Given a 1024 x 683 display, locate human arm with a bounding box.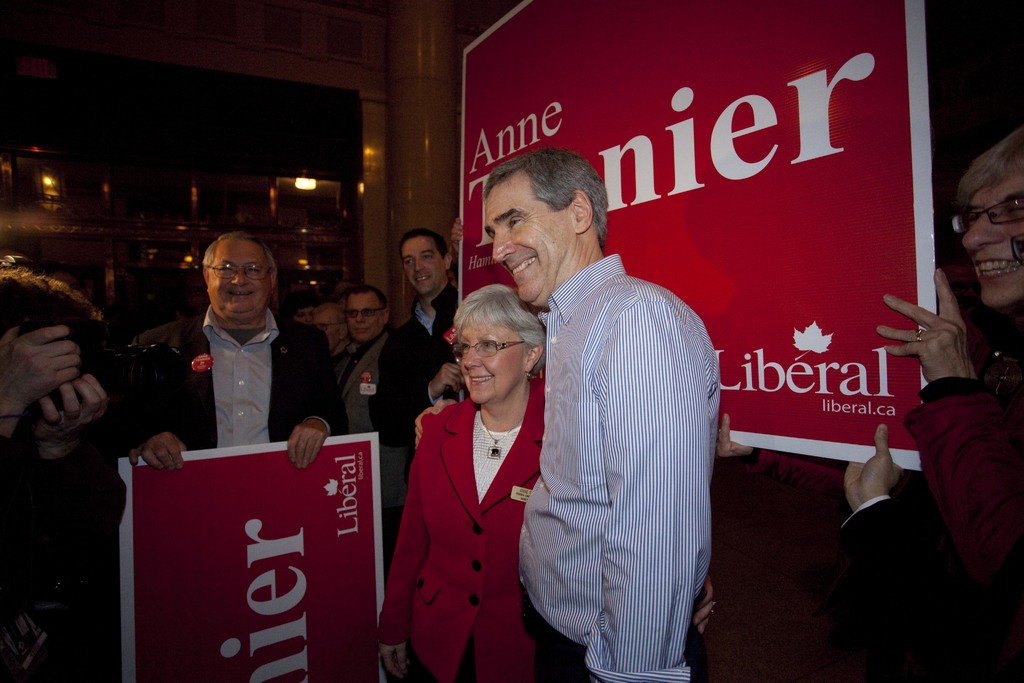
Located: 30,368,118,572.
